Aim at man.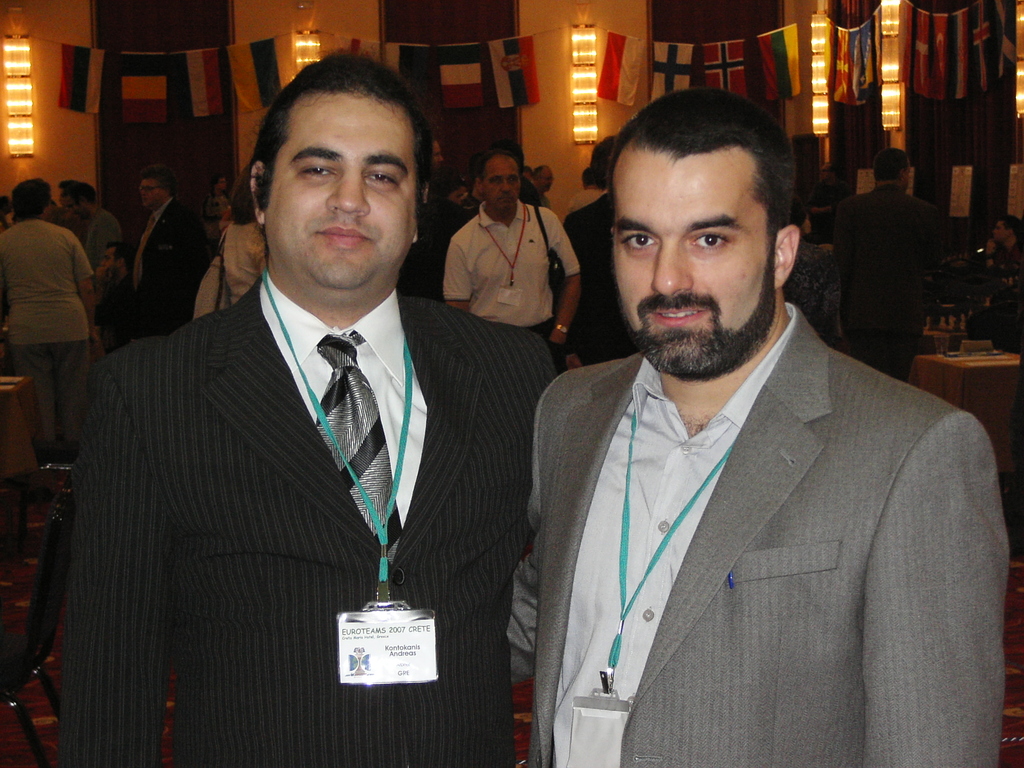
Aimed at <bbox>399, 129, 454, 298</bbox>.
